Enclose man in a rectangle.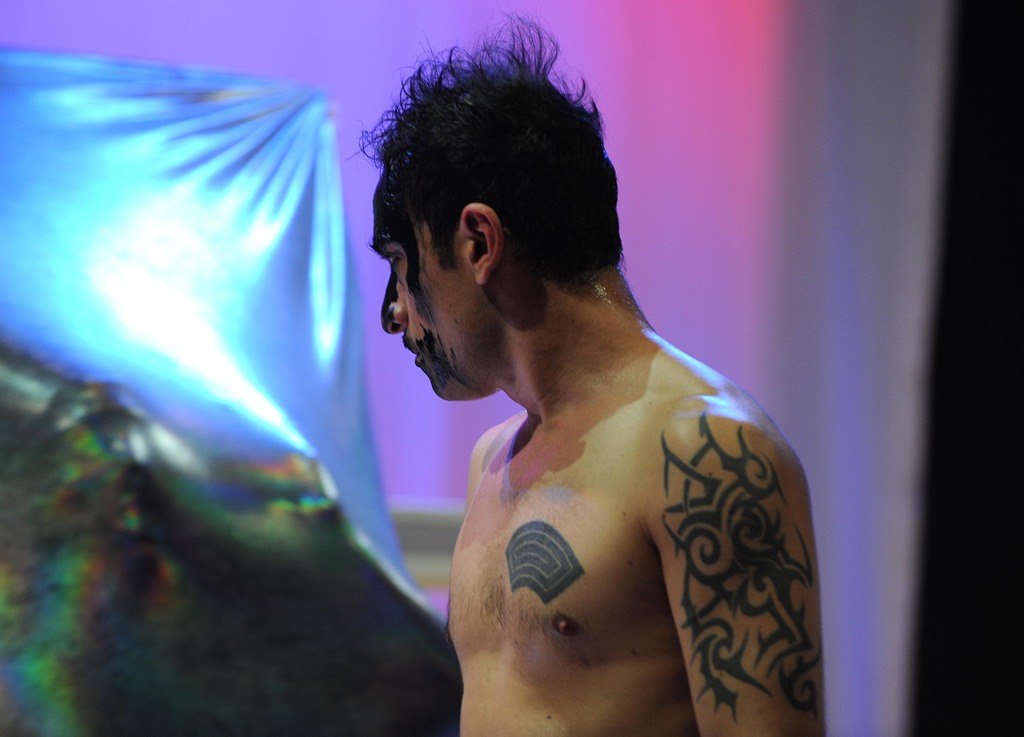
locate(315, 79, 828, 730).
